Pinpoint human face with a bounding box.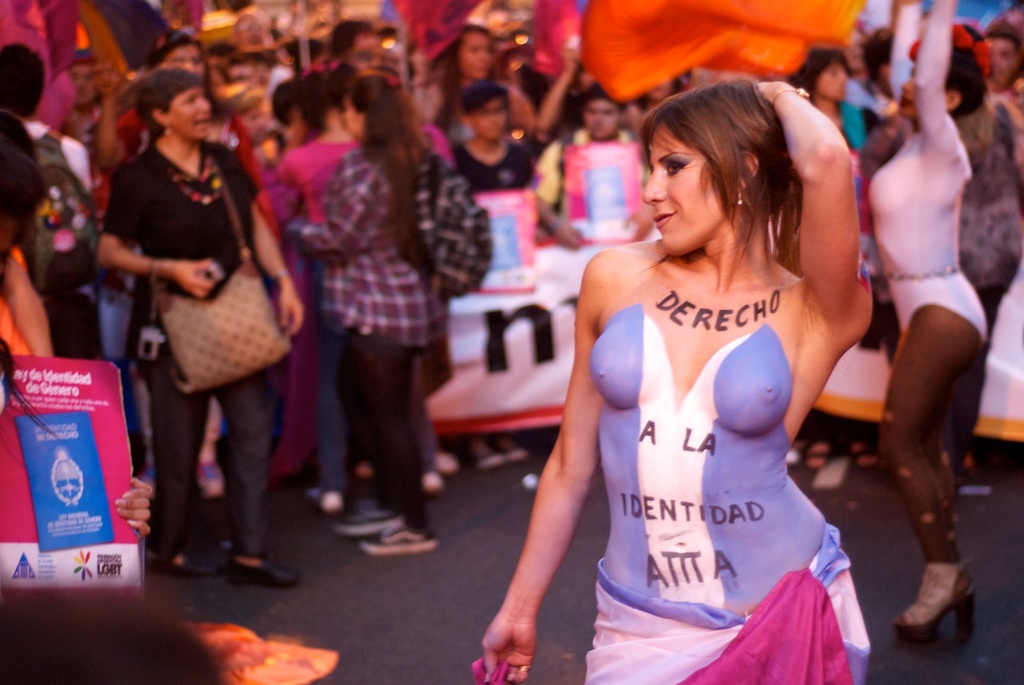
{"x1": 169, "y1": 88, "x2": 212, "y2": 138}.
